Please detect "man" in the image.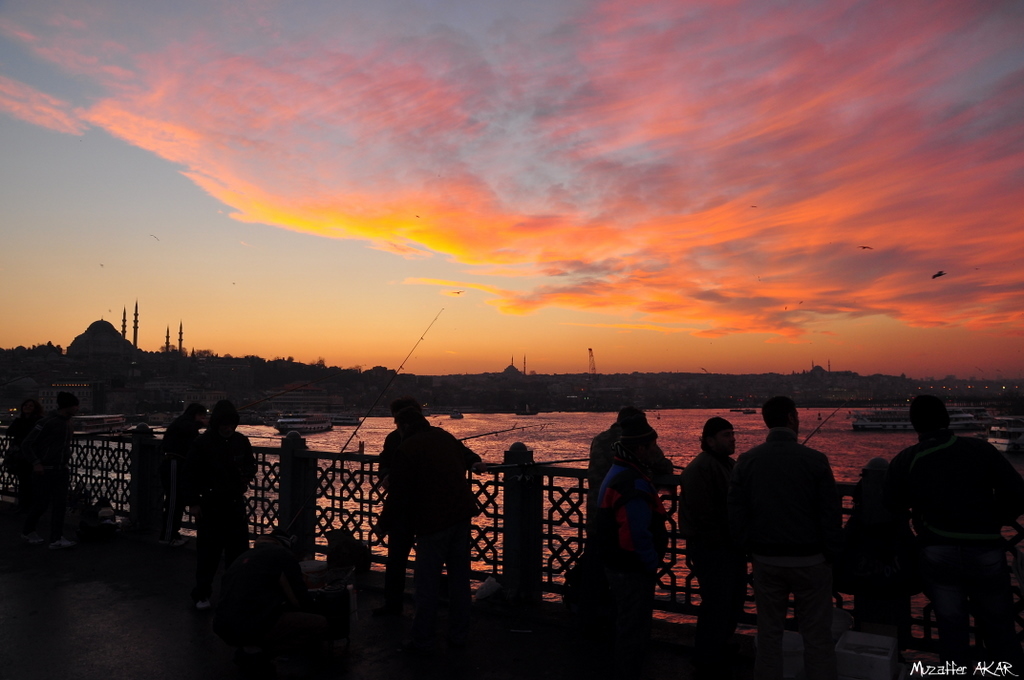
877,393,1022,679.
